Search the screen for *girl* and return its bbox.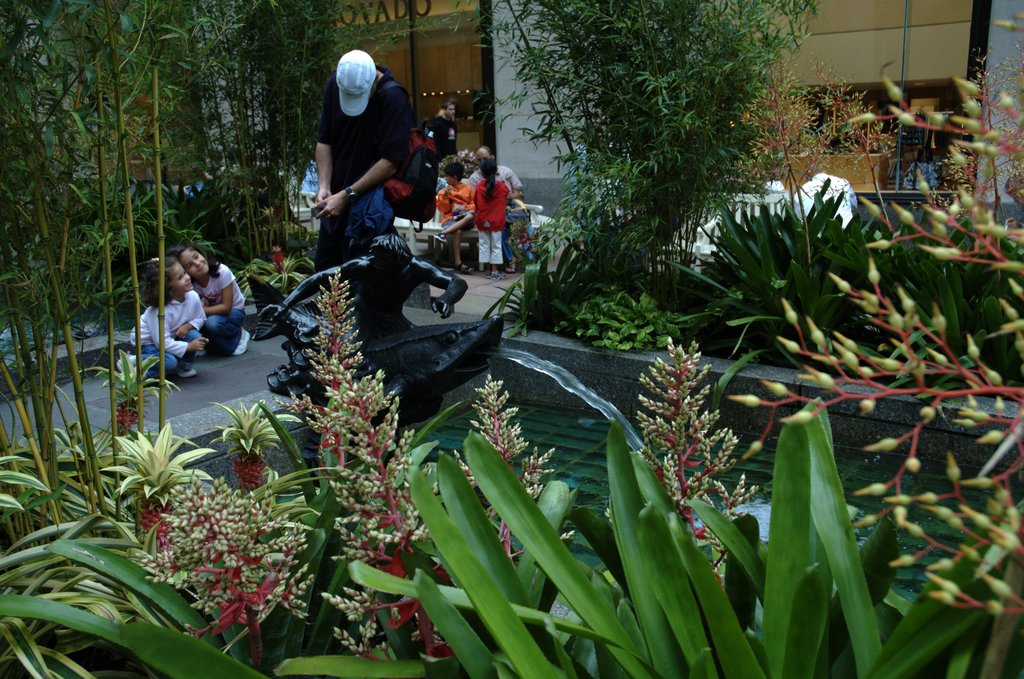
Found: crop(473, 159, 513, 282).
